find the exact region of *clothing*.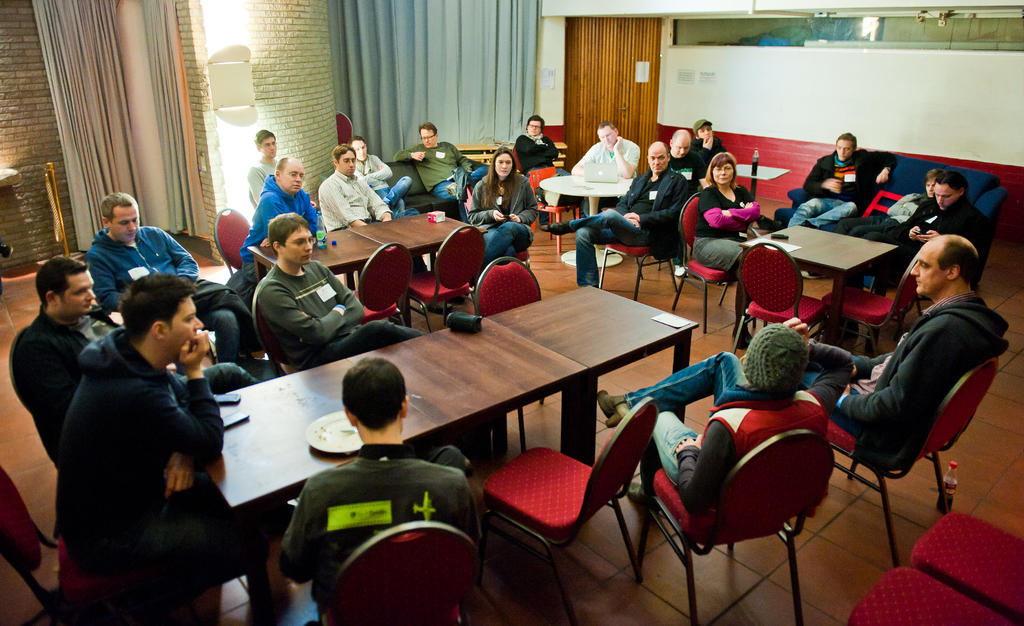
Exact region: locate(356, 154, 392, 214).
